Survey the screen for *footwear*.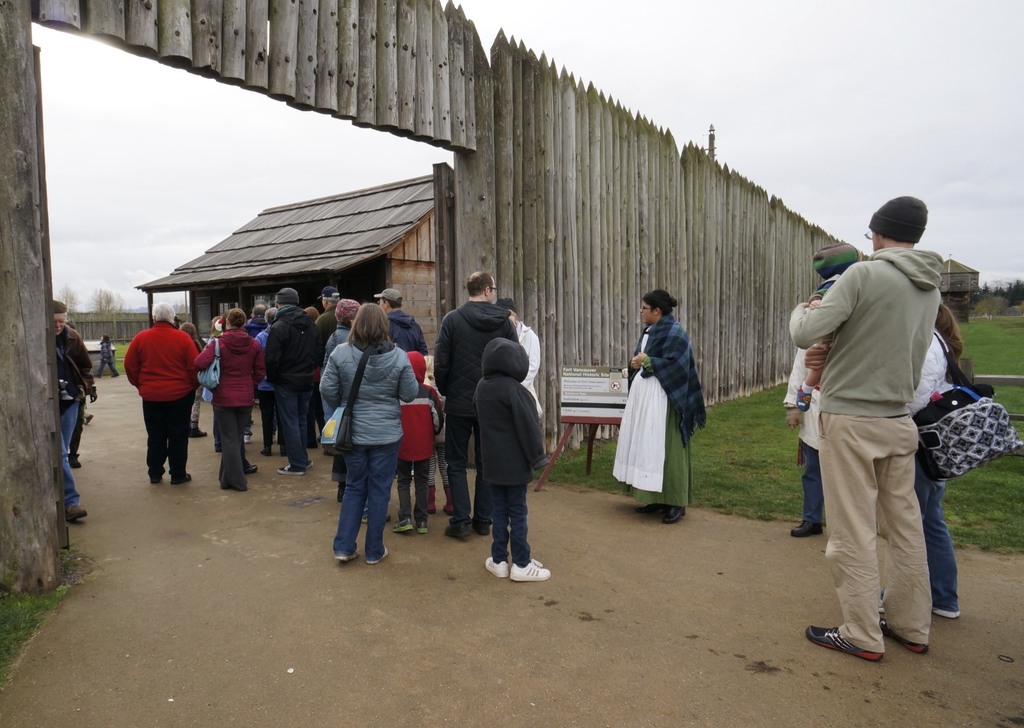
Survey found: rect(640, 499, 661, 512).
